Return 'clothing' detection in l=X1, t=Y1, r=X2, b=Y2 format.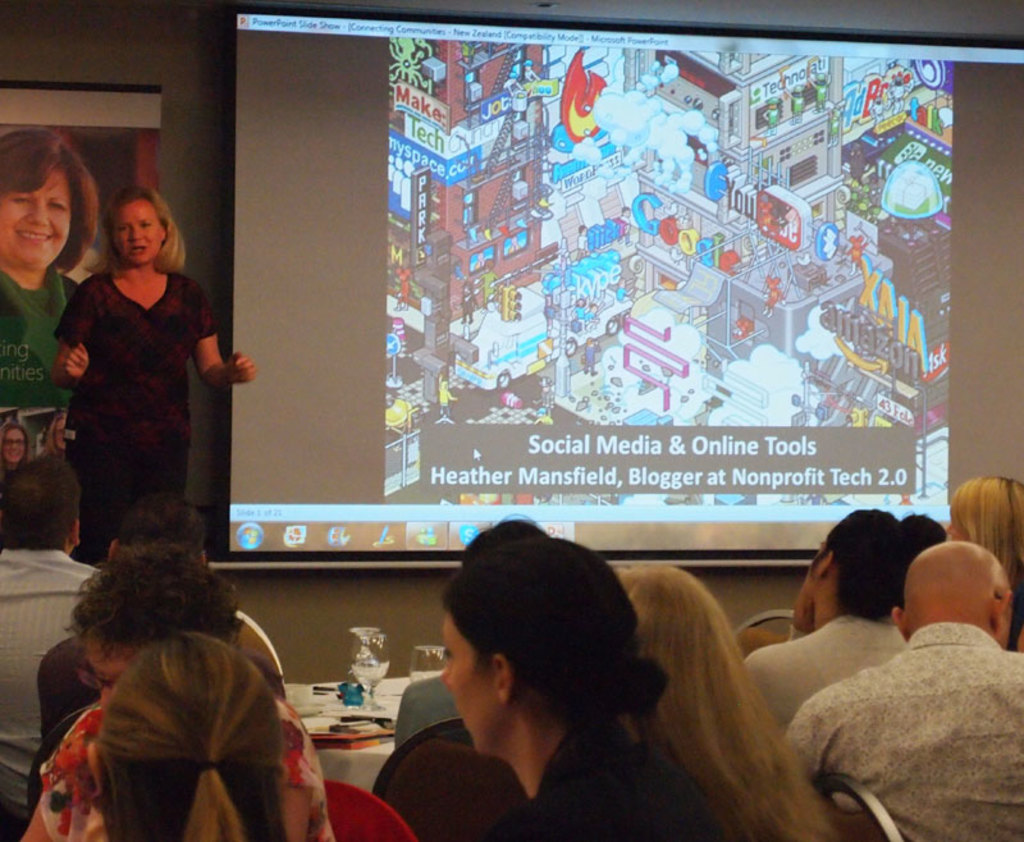
l=17, t=700, r=328, b=841.
